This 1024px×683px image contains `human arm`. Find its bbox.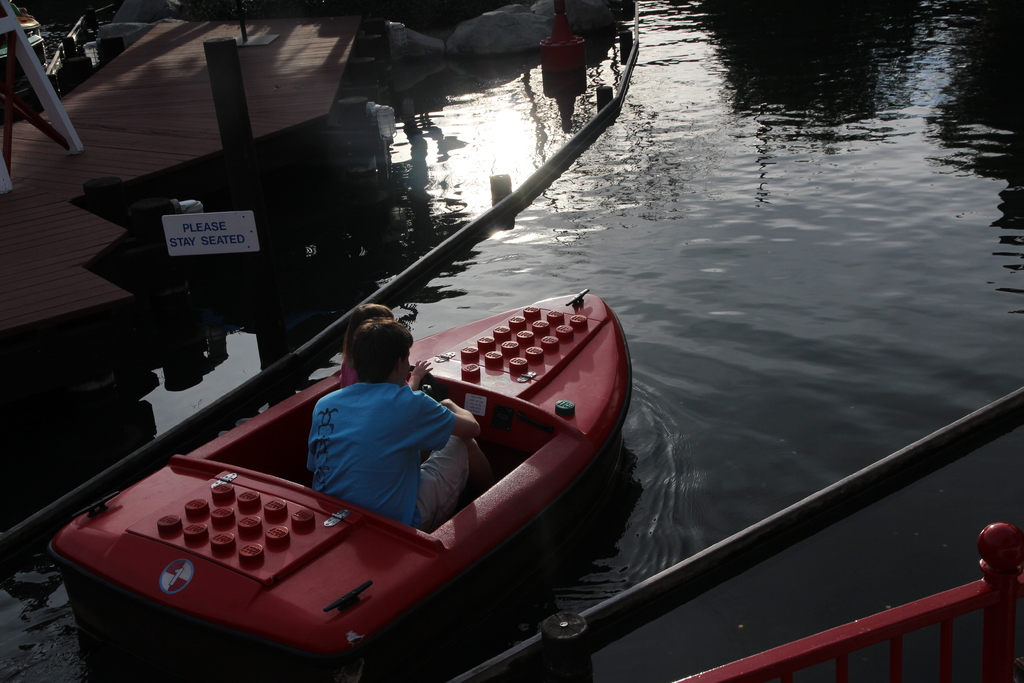
bbox=(419, 395, 479, 441).
